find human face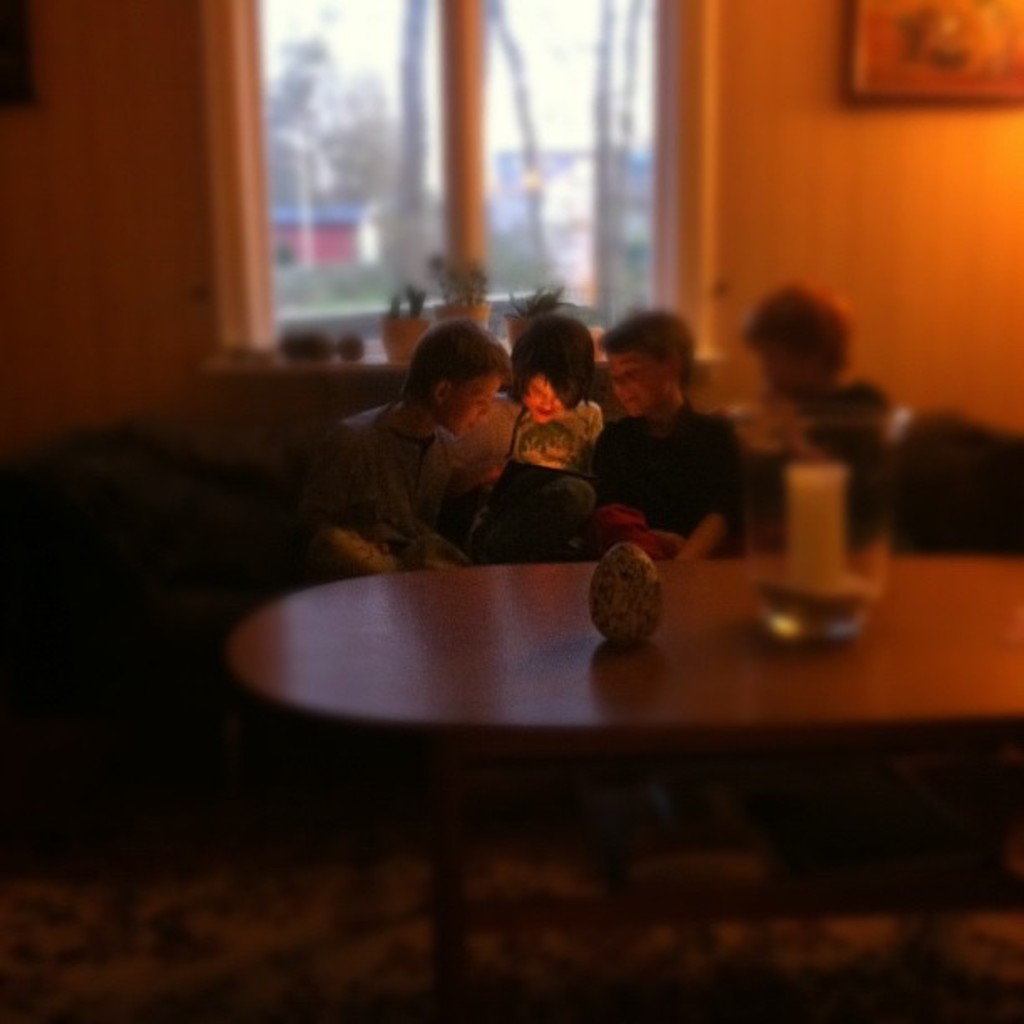
445 373 500 437
